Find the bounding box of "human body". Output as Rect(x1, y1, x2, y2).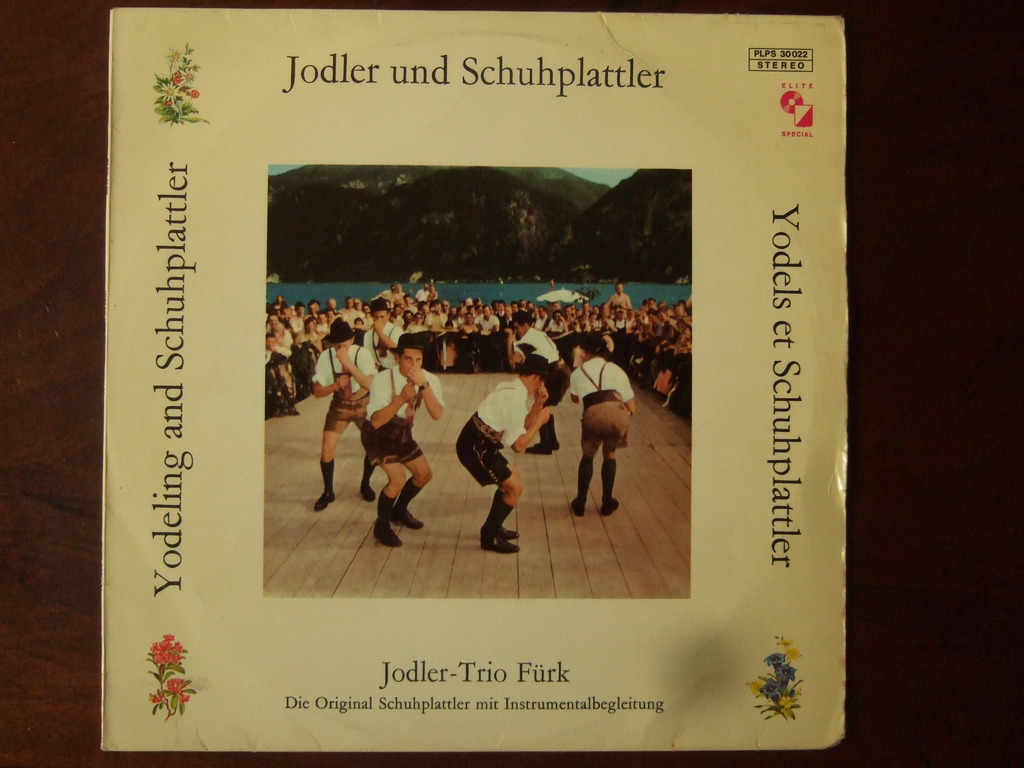
Rect(358, 367, 449, 547).
